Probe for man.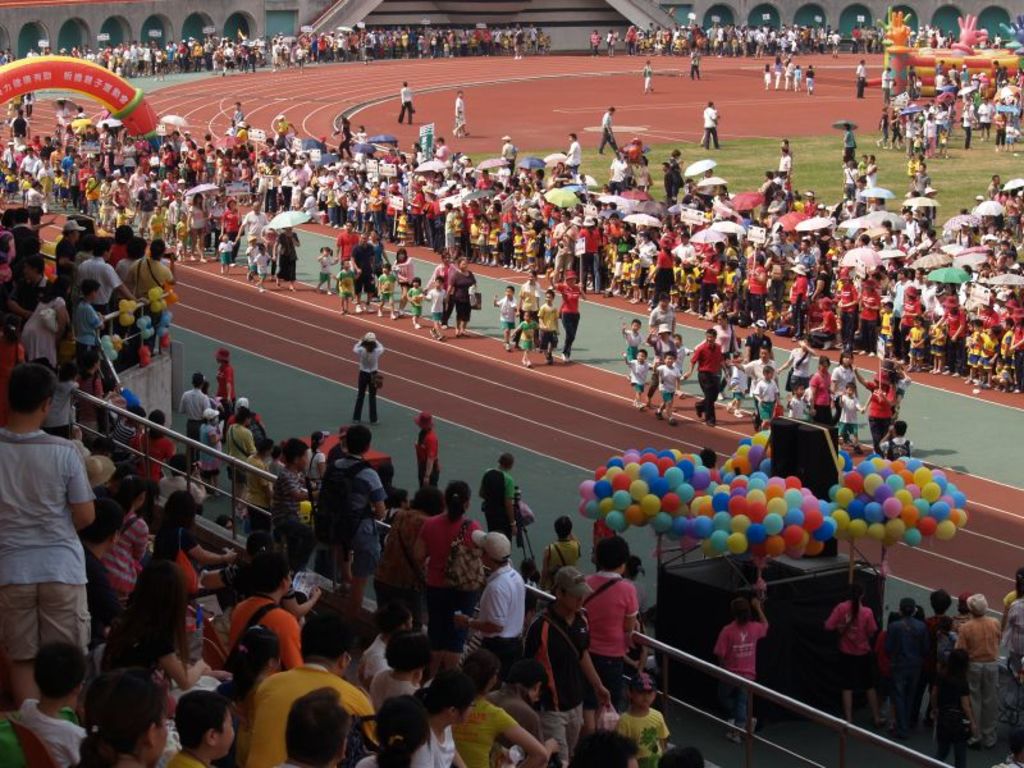
Probe result: [351, 328, 389, 426].
